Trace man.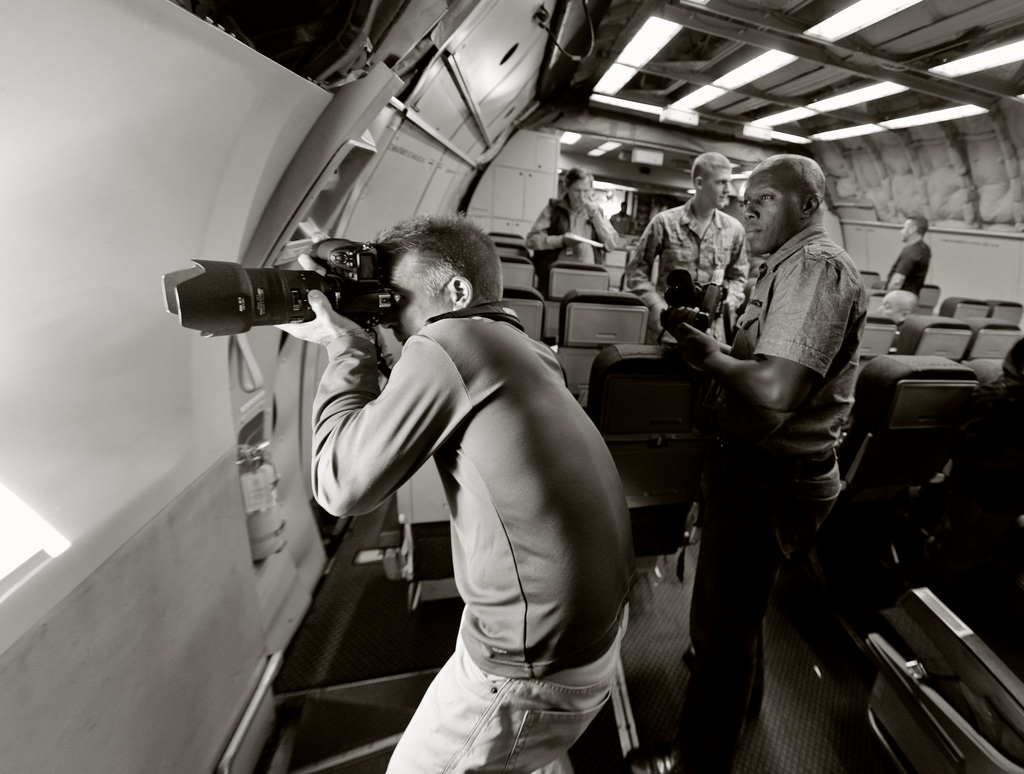
Traced to (884,213,932,303).
